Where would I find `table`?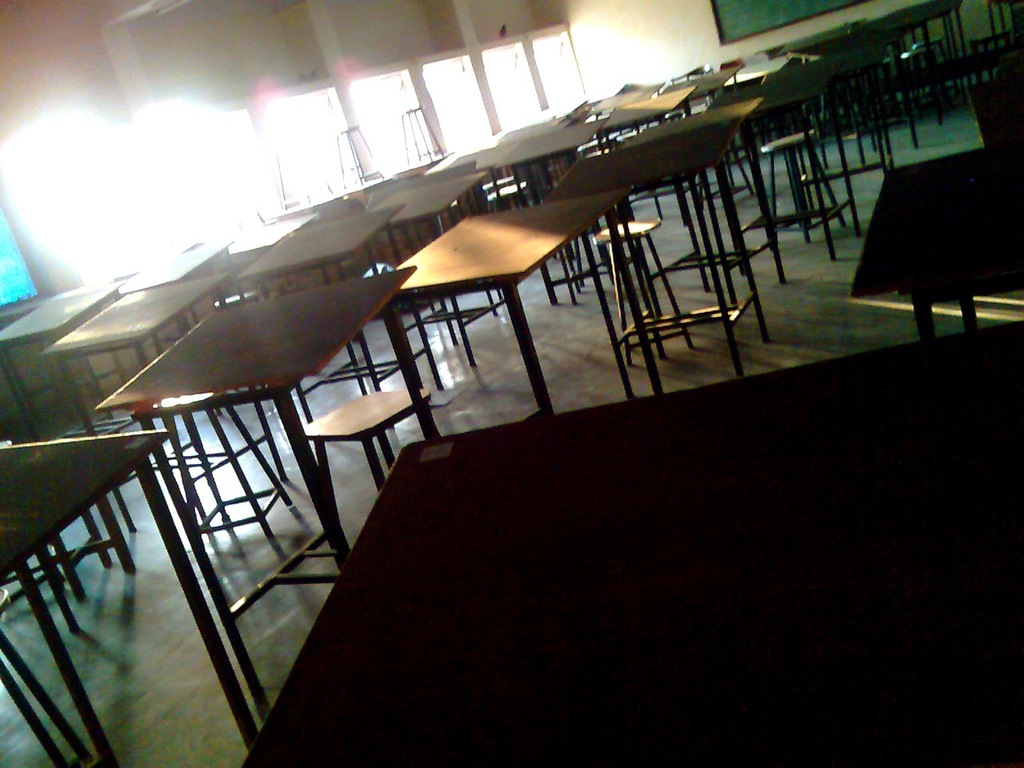
At [x1=654, y1=67, x2=742, y2=102].
